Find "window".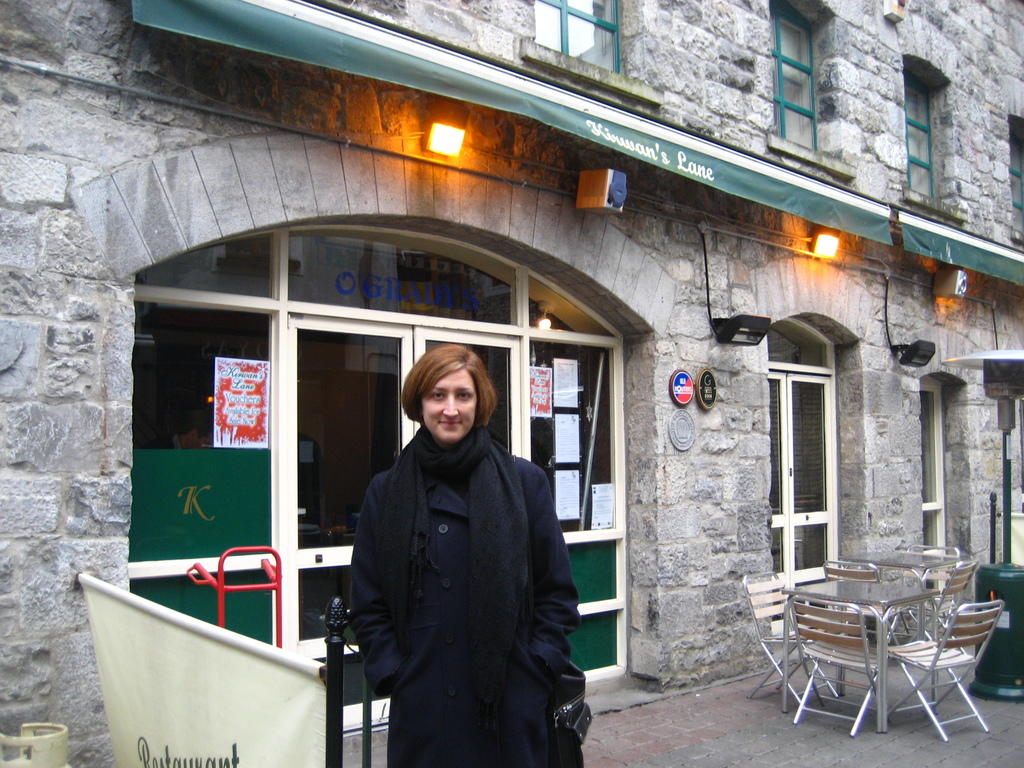
[898, 59, 941, 207].
